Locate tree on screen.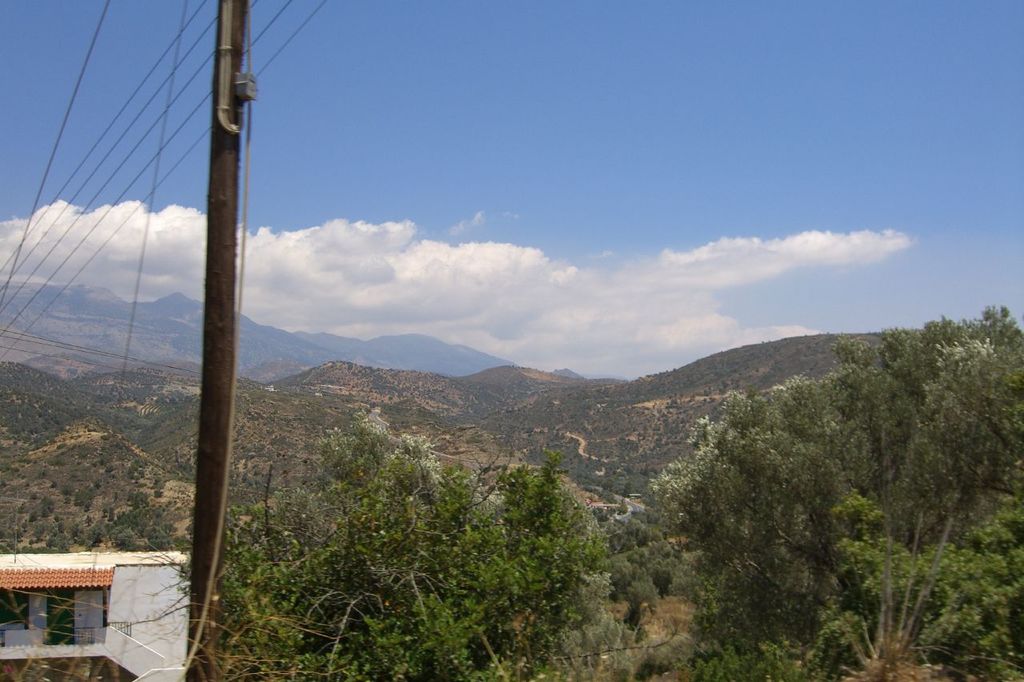
On screen at (218, 421, 622, 681).
